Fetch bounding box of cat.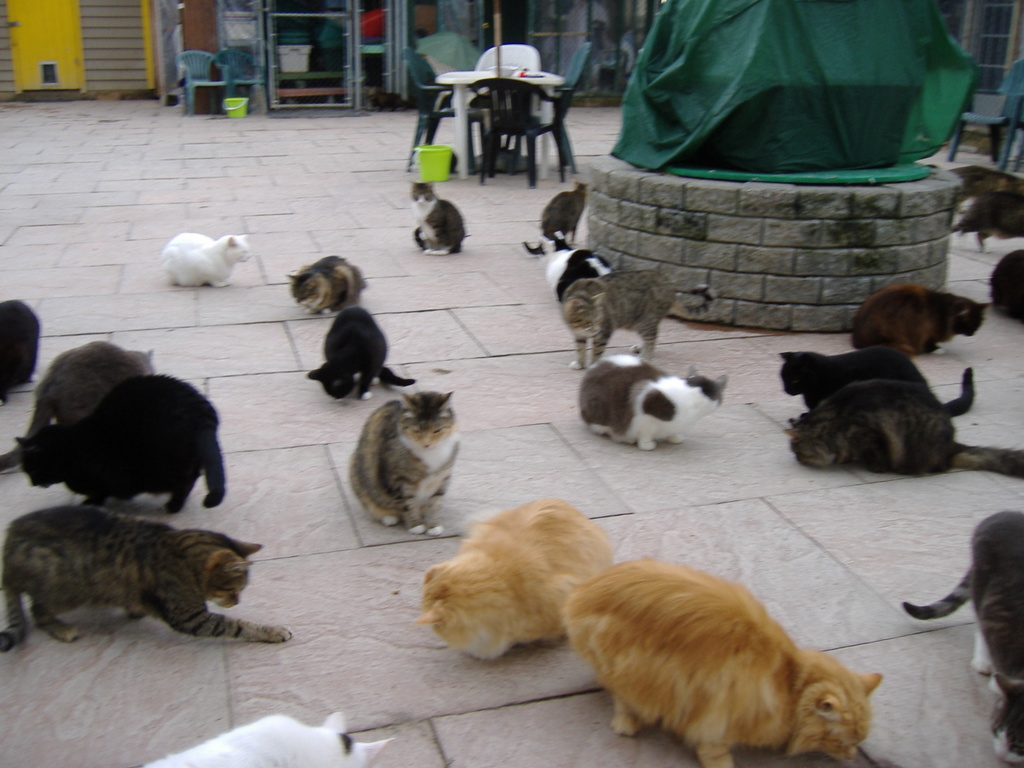
Bbox: (x1=566, y1=271, x2=677, y2=371).
